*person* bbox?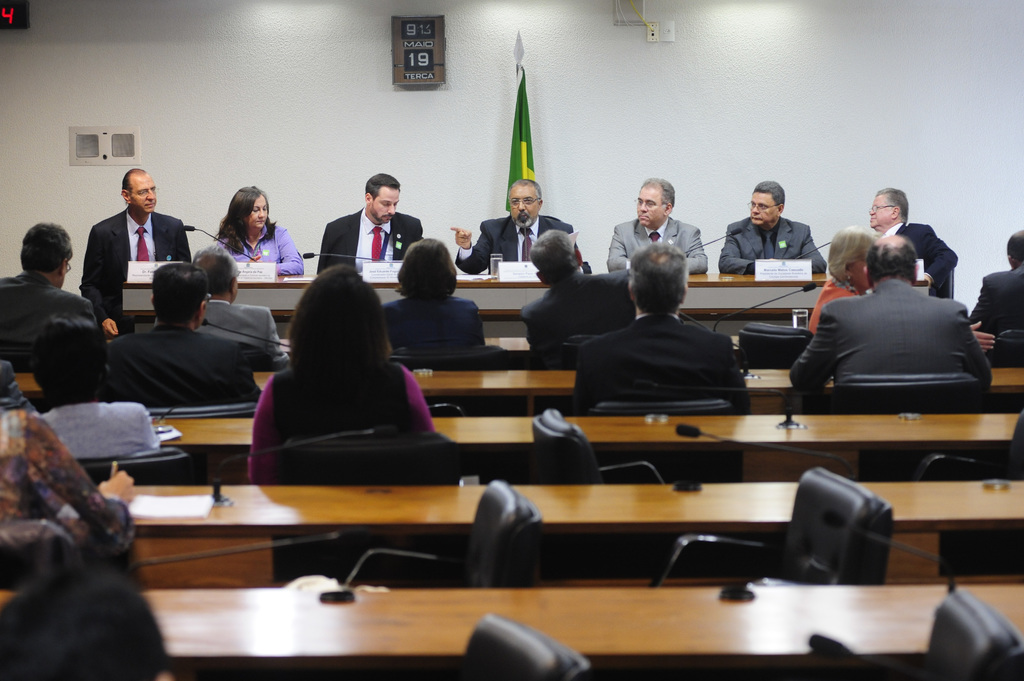
bbox=(974, 228, 1023, 365)
